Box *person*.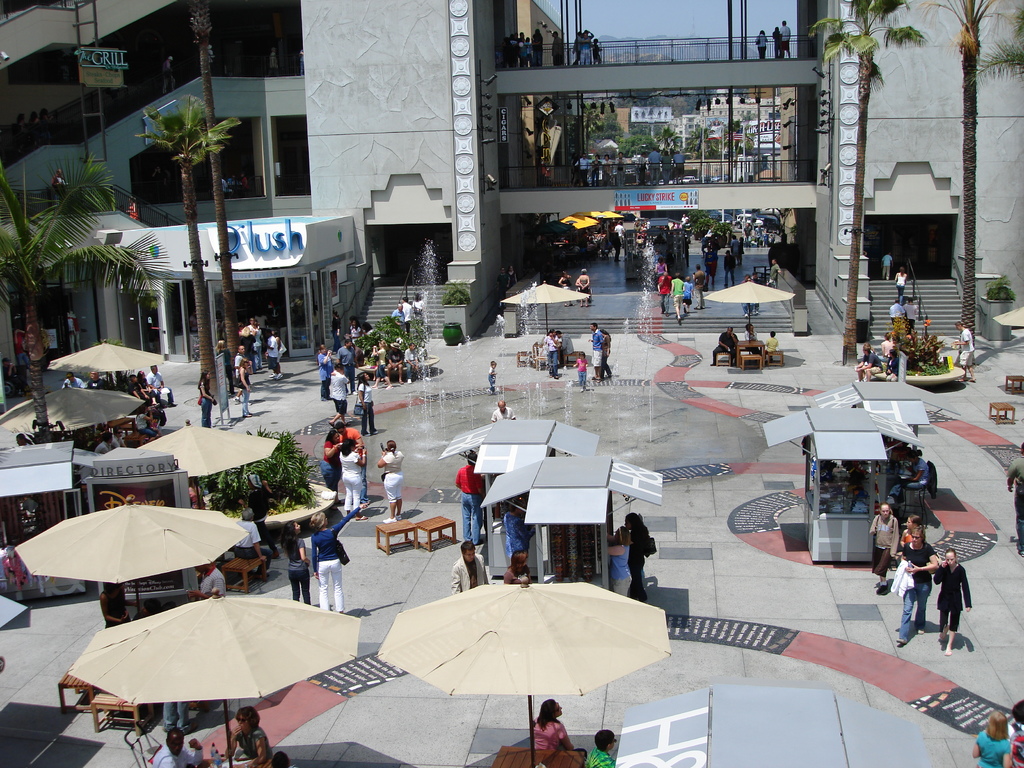
region(157, 725, 202, 767).
